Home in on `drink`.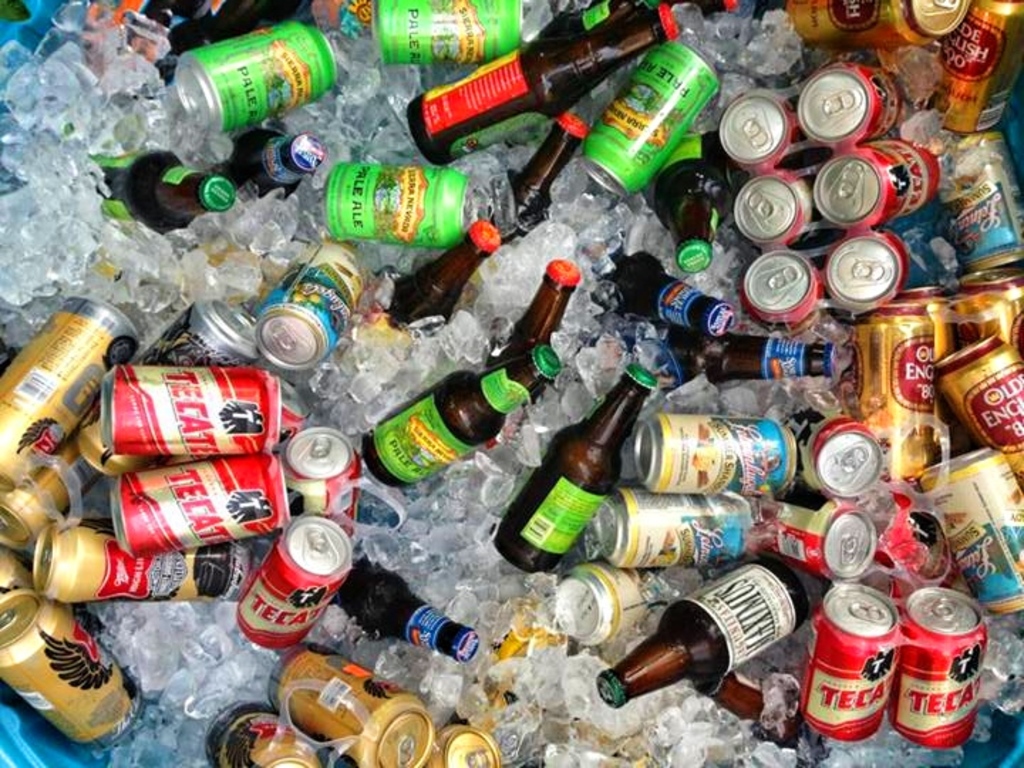
Homed in at box=[85, 149, 233, 235].
